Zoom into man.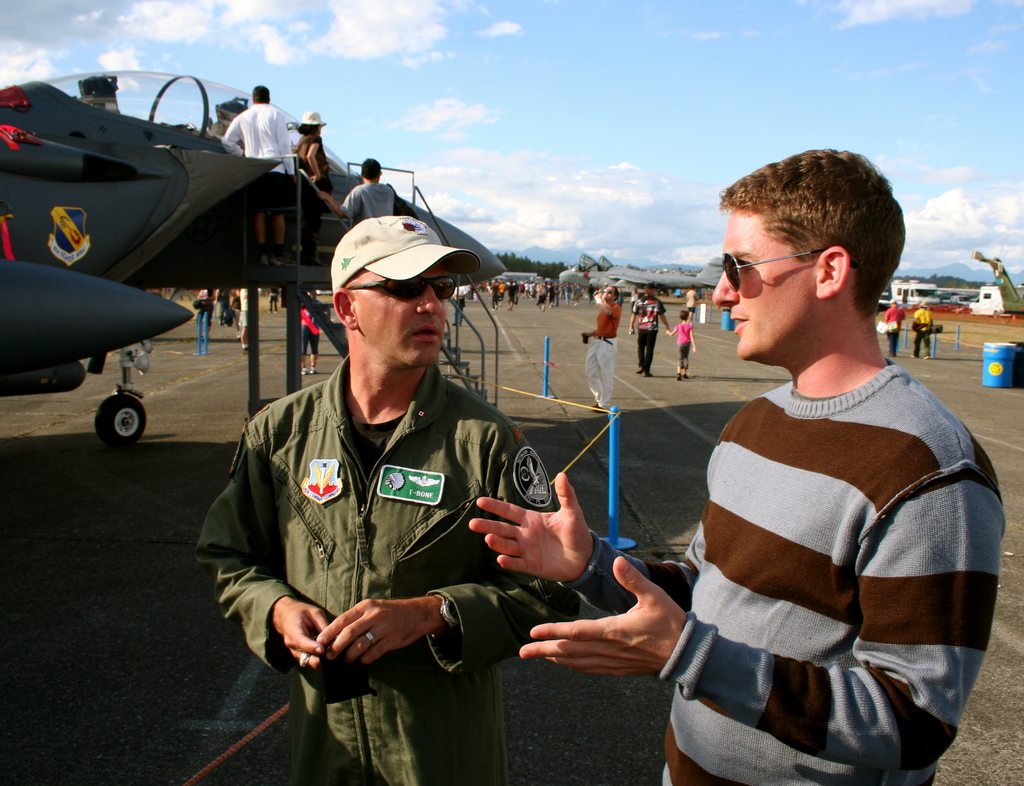
Zoom target: x1=911, y1=300, x2=932, y2=361.
